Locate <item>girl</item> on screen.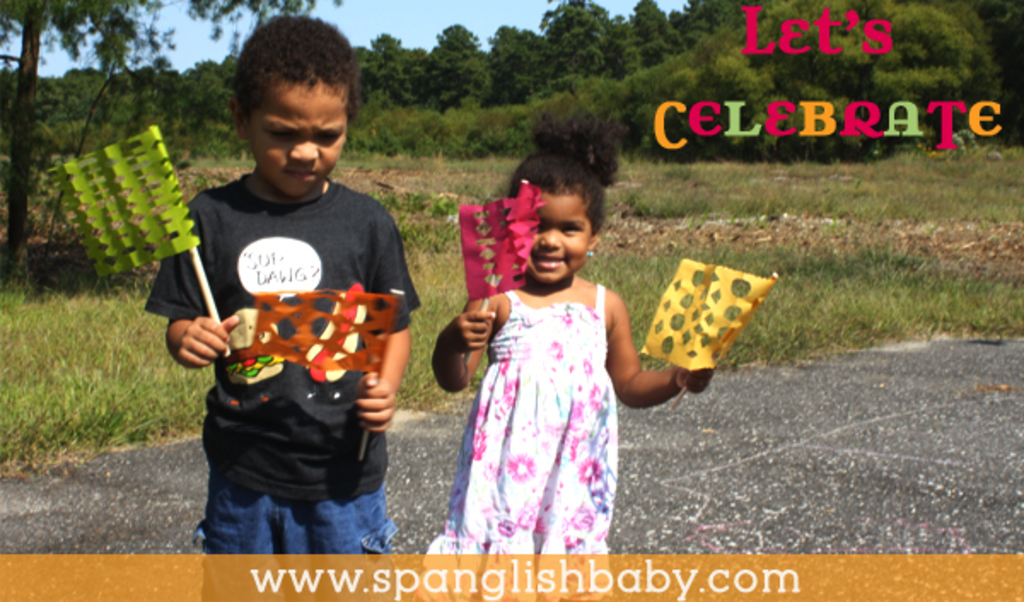
On screen at (x1=423, y1=109, x2=720, y2=600).
